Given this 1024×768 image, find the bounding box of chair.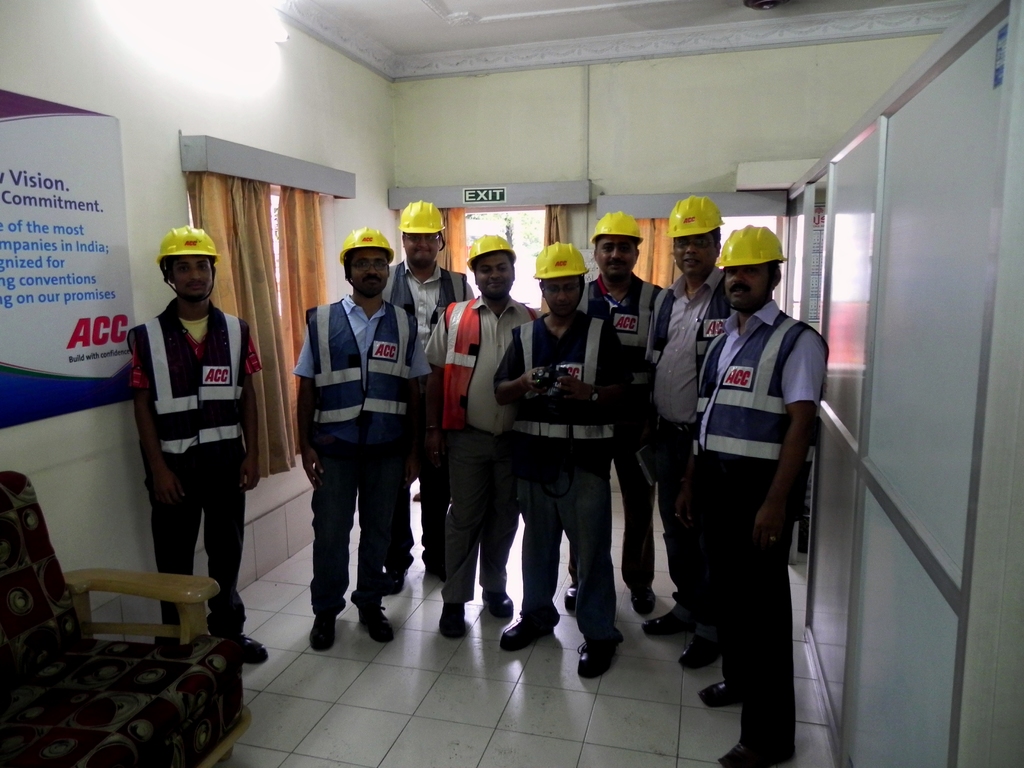
bbox=[5, 458, 253, 750].
